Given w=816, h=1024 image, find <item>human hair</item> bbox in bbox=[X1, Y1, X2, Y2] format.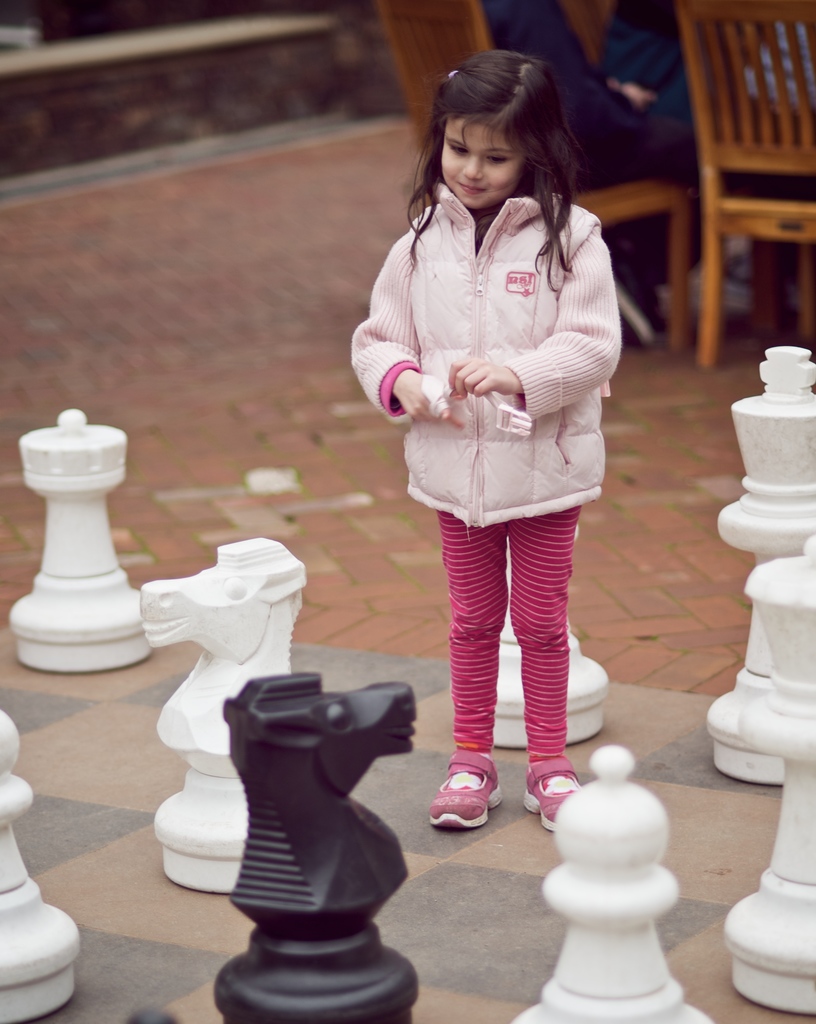
bbox=[412, 71, 573, 204].
